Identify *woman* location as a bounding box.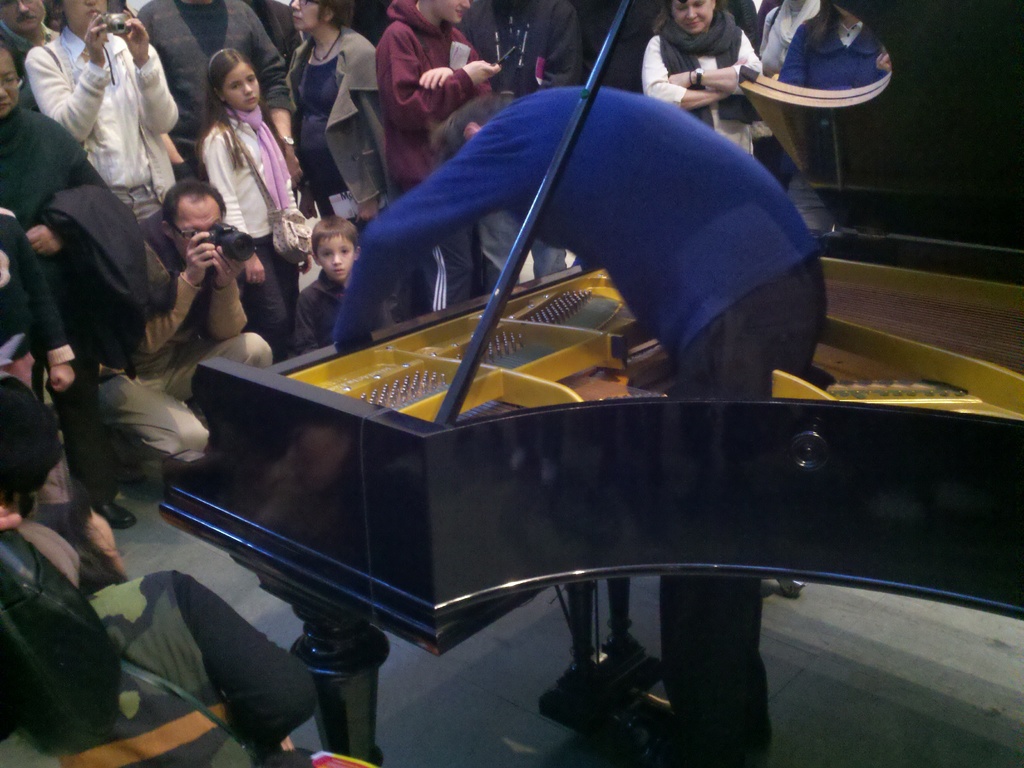
x1=177 y1=41 x2=297 y2=283.
